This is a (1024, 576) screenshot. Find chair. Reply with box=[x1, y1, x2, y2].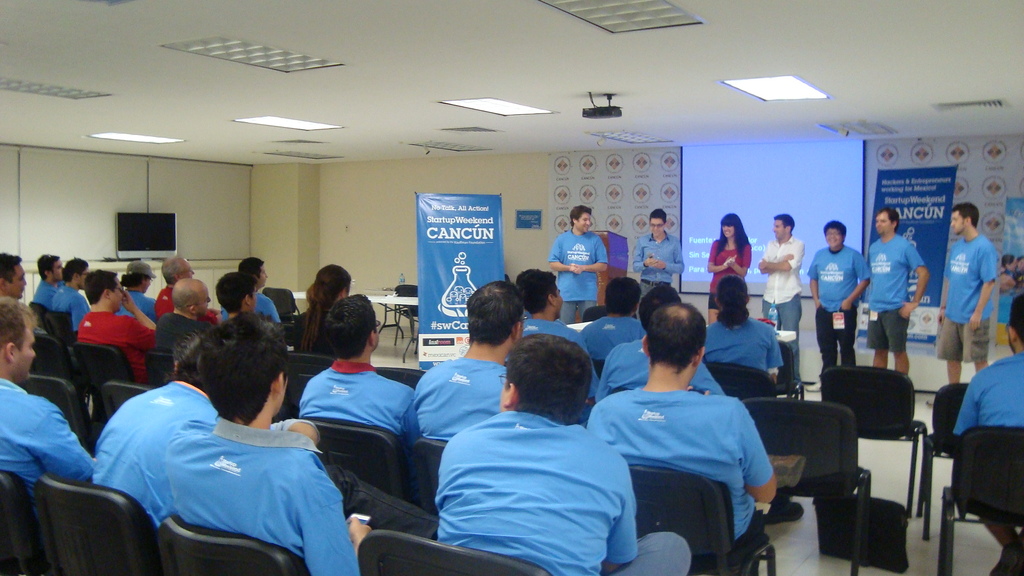
box=[374, 365, 429, 392].
